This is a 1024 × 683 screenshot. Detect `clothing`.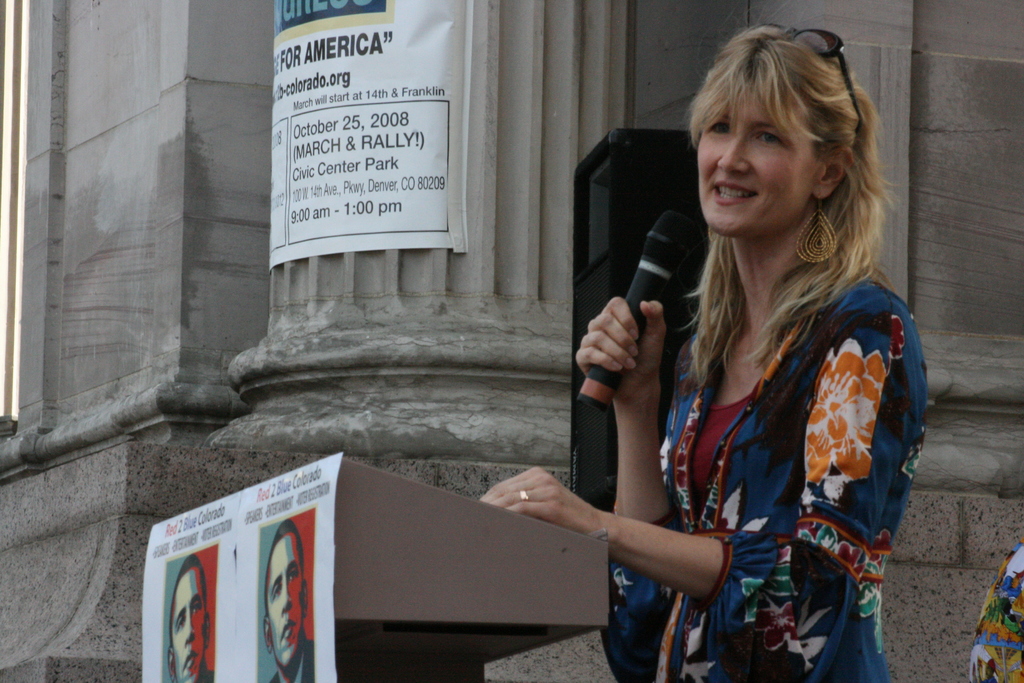
<region>610, 202, 931, 672</region>.
